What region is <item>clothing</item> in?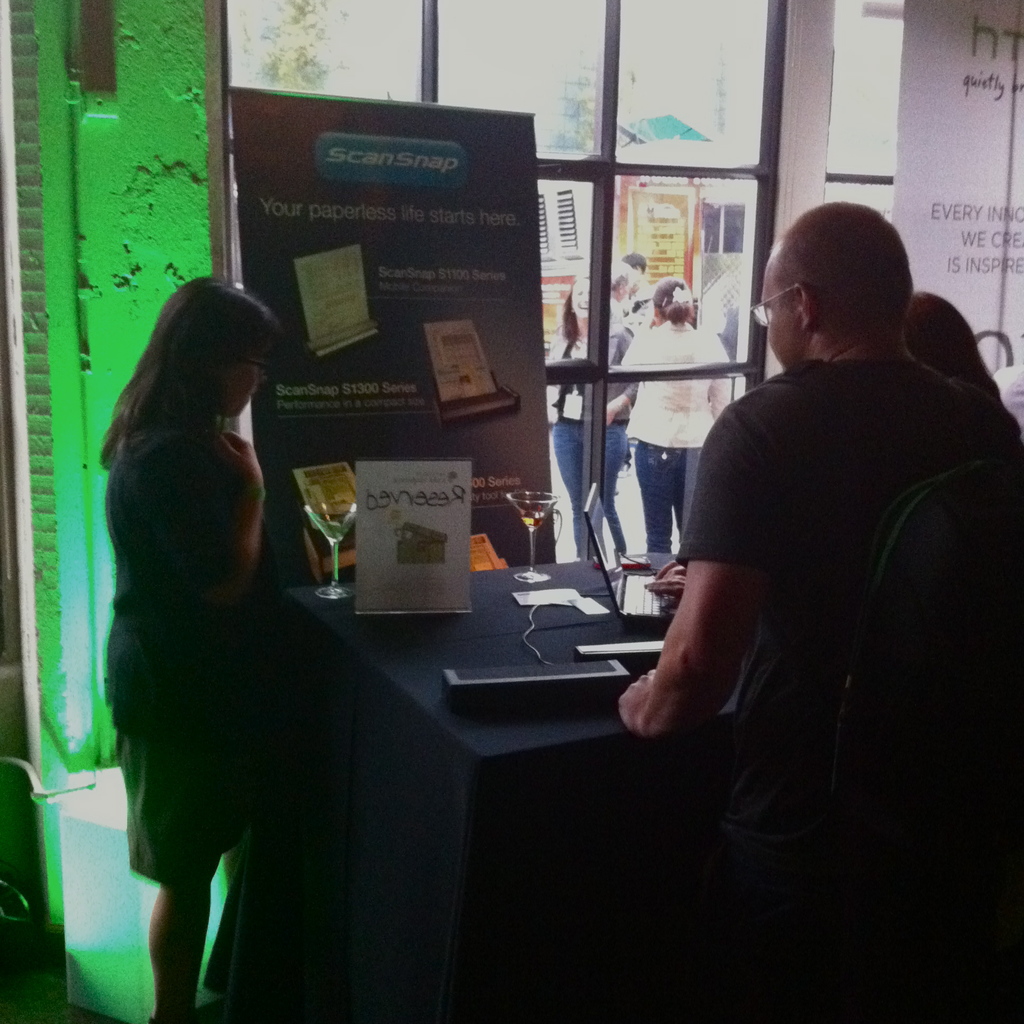
(678,358,1023,1023).
